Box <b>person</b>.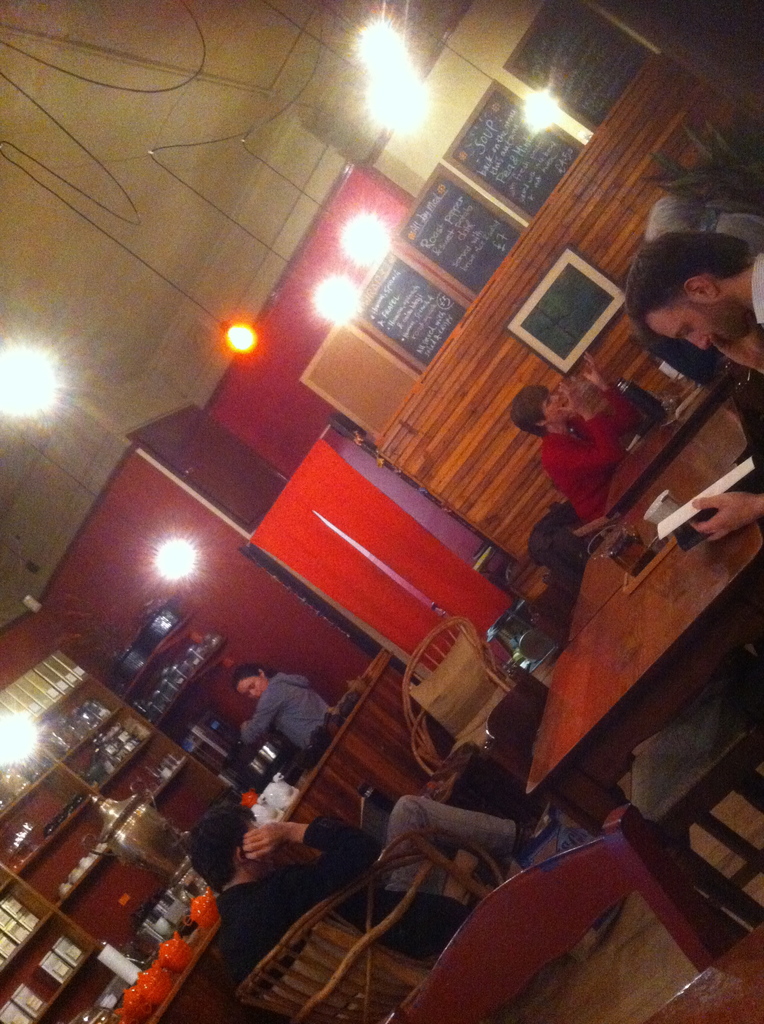
bbox=(230, 650, 339, 755).
